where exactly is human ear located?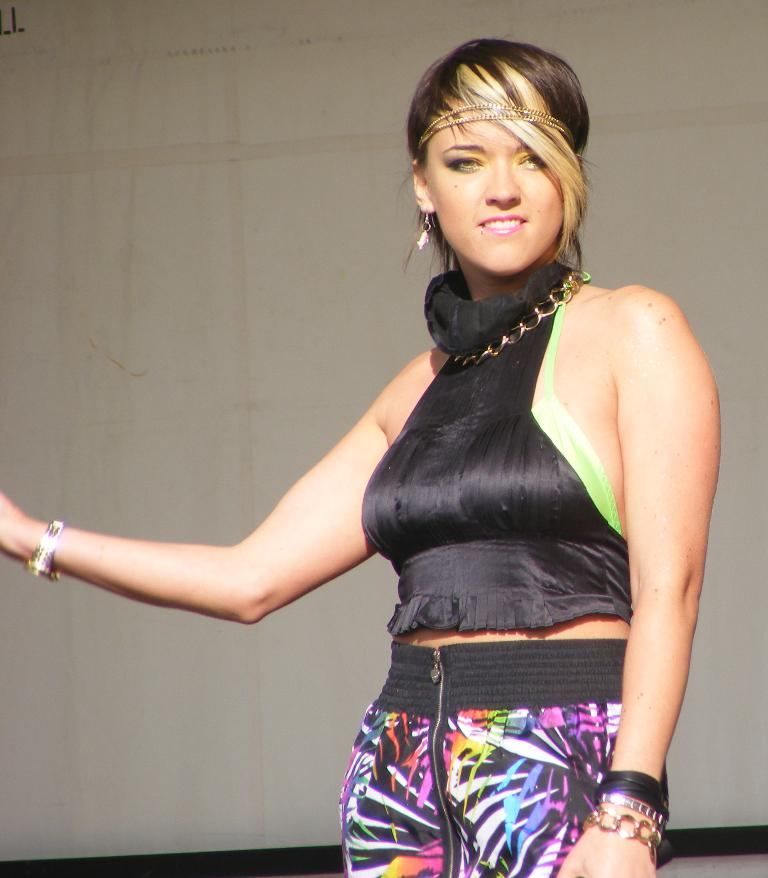
Its bounding box is 577/156/583/172.
